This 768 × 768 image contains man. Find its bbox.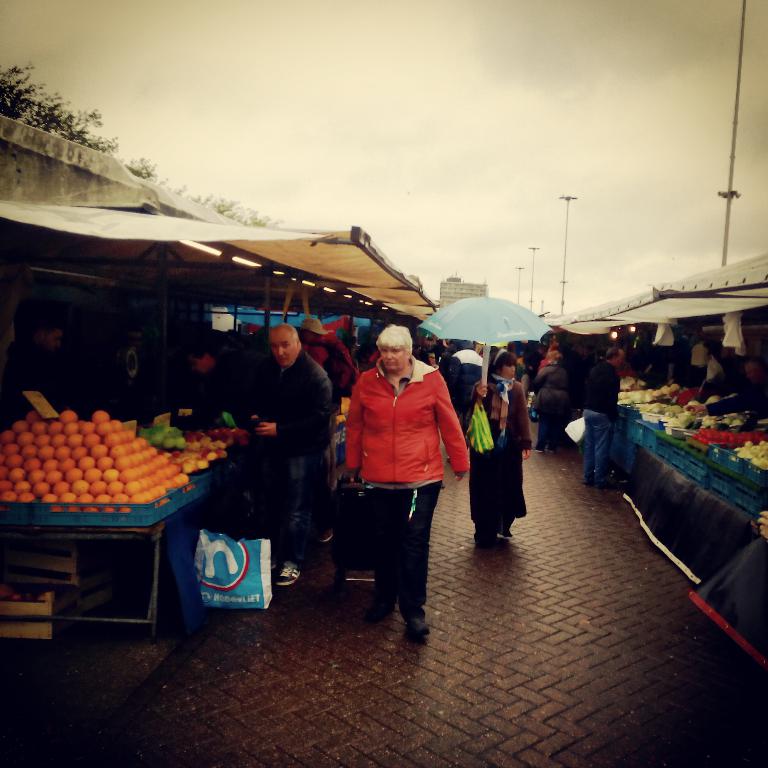
(x1=246, y1=322, x2=333, y2=586).
